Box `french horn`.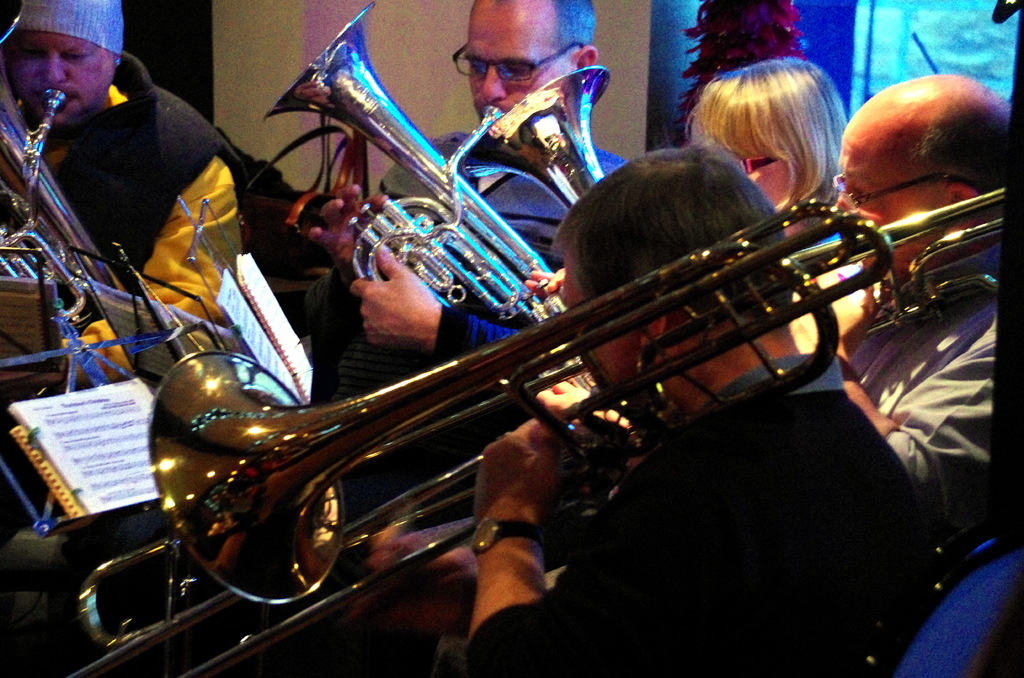
{"left": 54, "top": 196, "right": 901, "bottom": 677}.
